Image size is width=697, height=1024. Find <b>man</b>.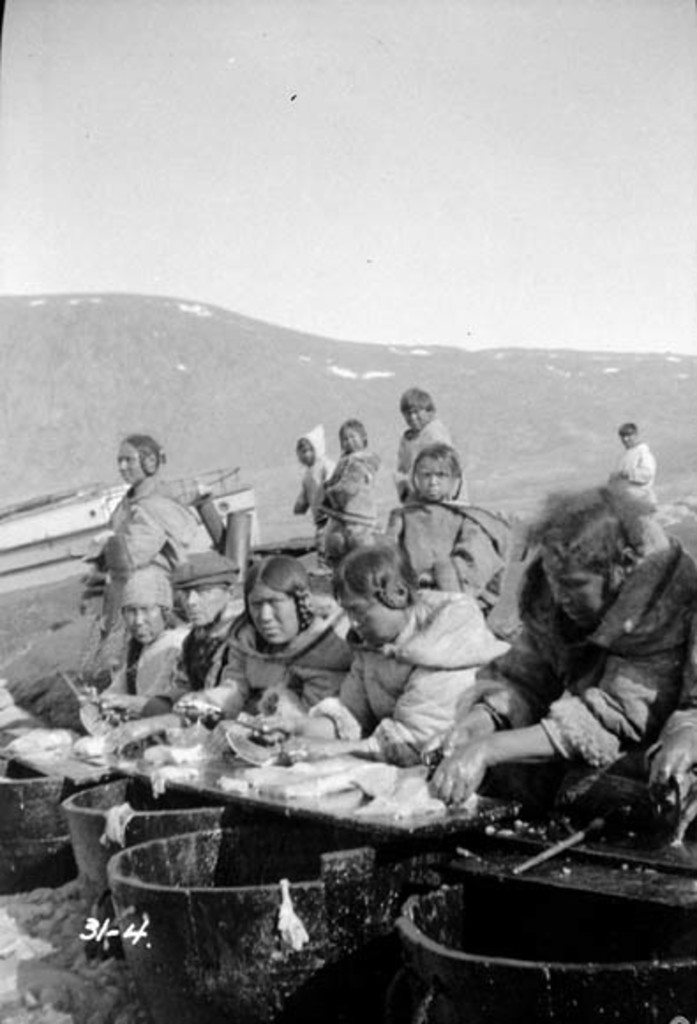
(173, 560, 245, 713).
